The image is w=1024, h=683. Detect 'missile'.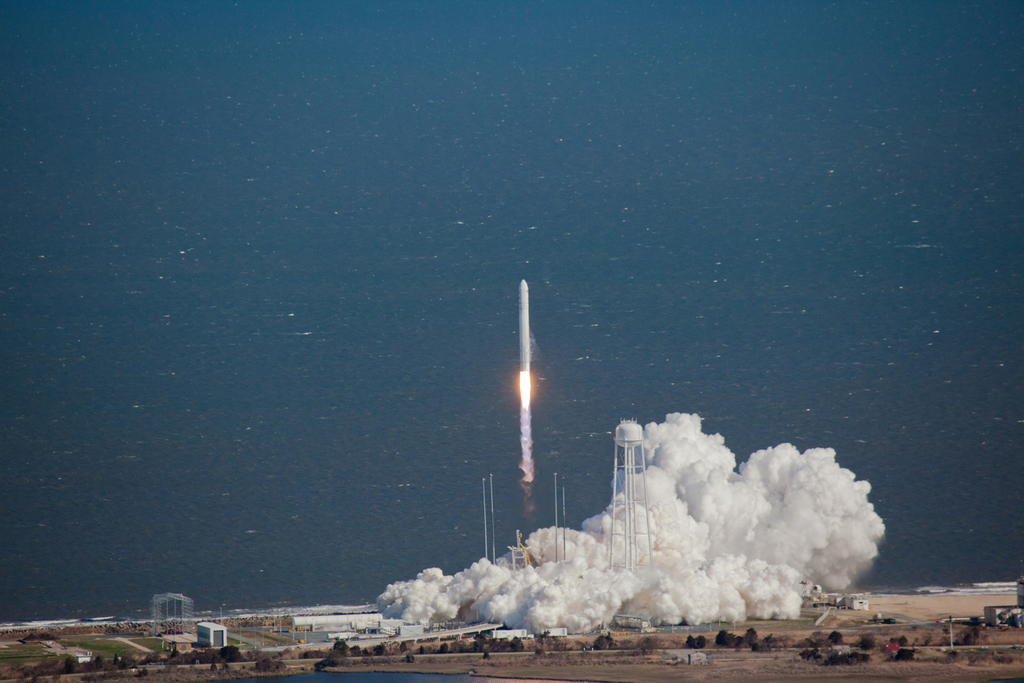
Detection: 516 287 531 377.
